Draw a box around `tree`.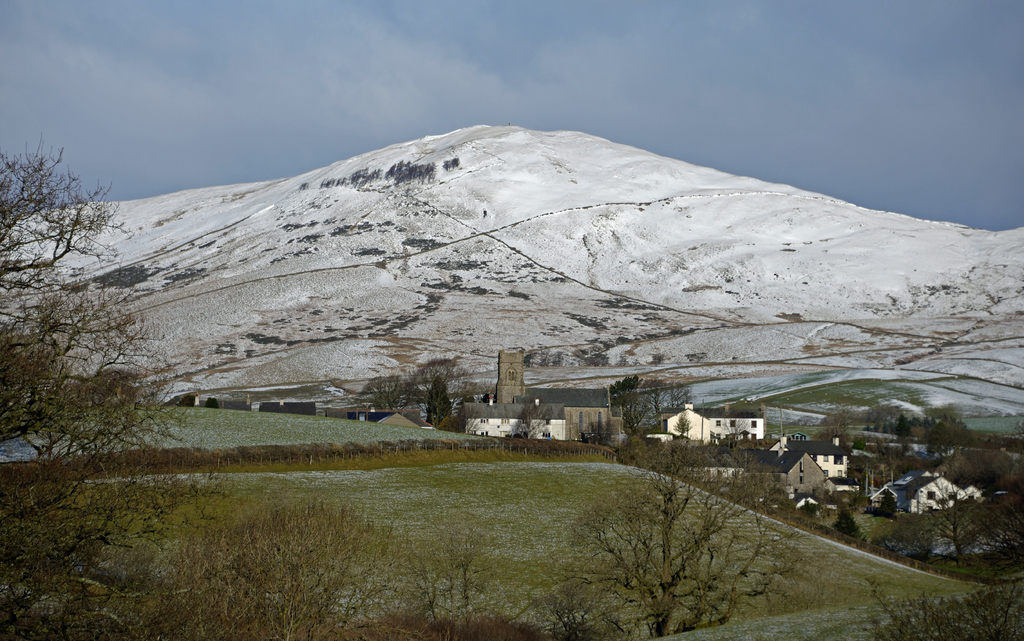
rect(813, 410, 858, 449).
